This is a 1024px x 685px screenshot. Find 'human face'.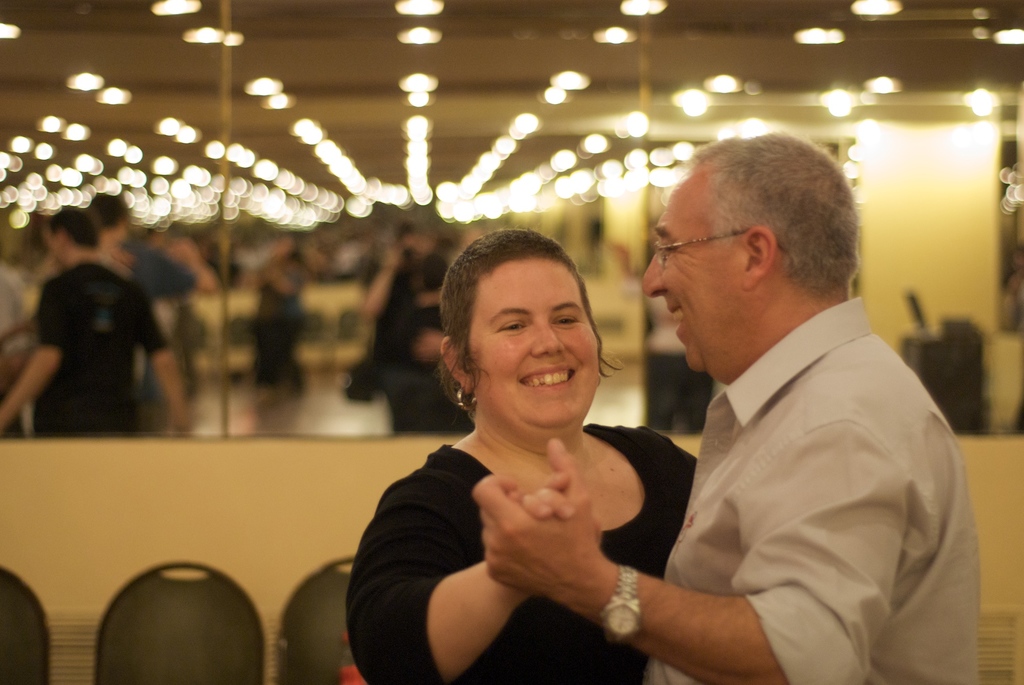
Bounding box: locate(639, 185, 744, 374).
